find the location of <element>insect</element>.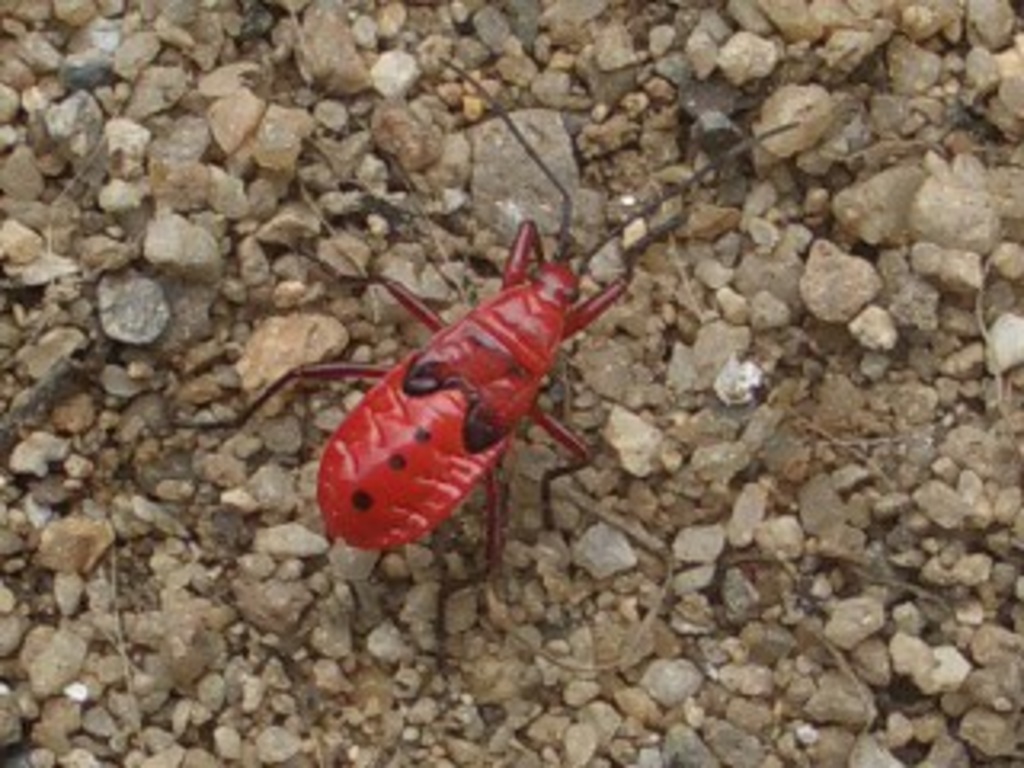
Location: region(166, 54, 800, 598).
